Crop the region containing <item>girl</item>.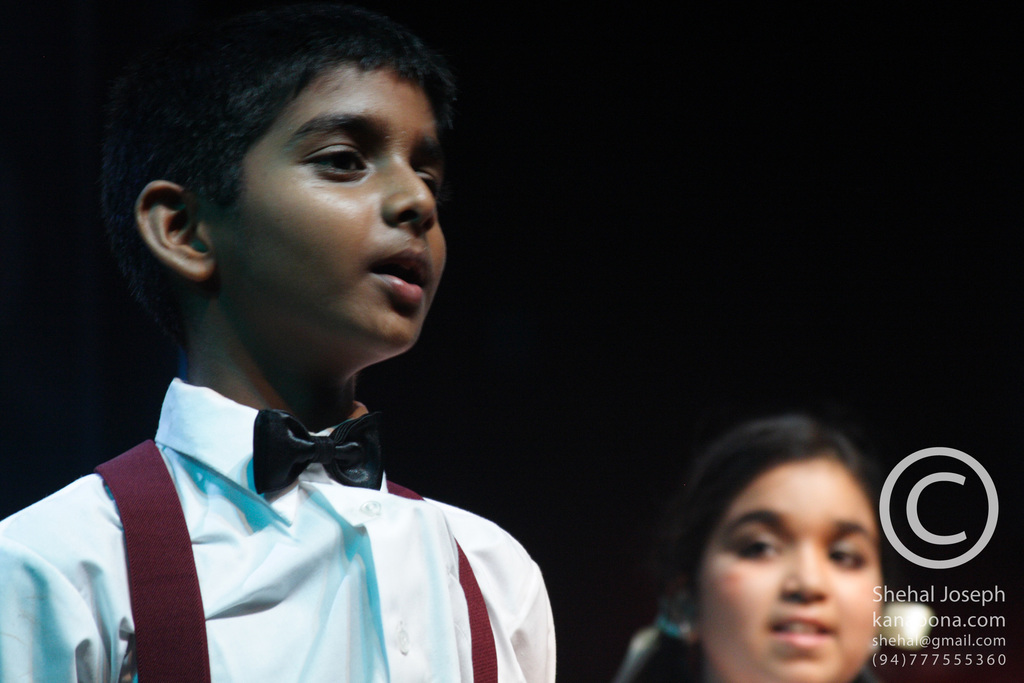
Crop region: select_region(618, 414, 936, 682).
